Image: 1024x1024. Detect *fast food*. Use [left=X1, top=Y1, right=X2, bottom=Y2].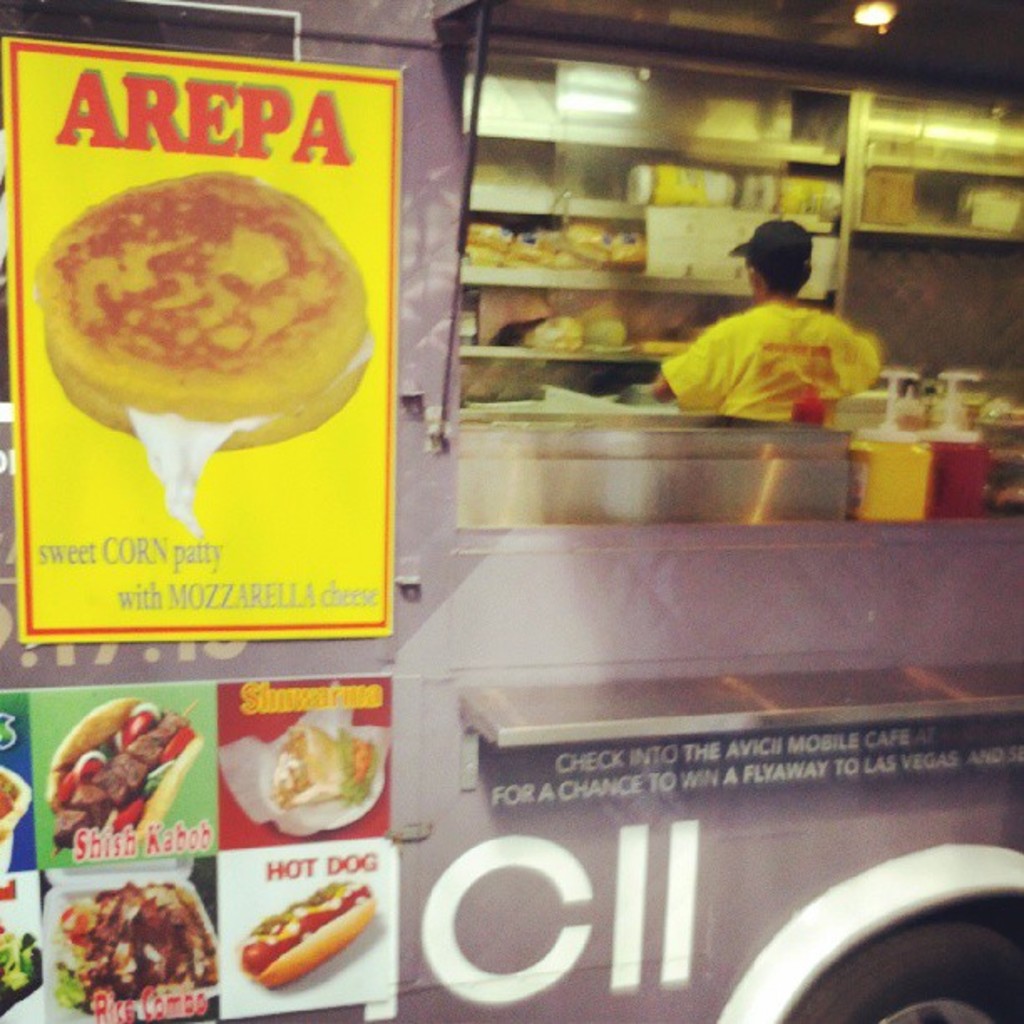
[left=47, top=706, right=194, bottom=852].
